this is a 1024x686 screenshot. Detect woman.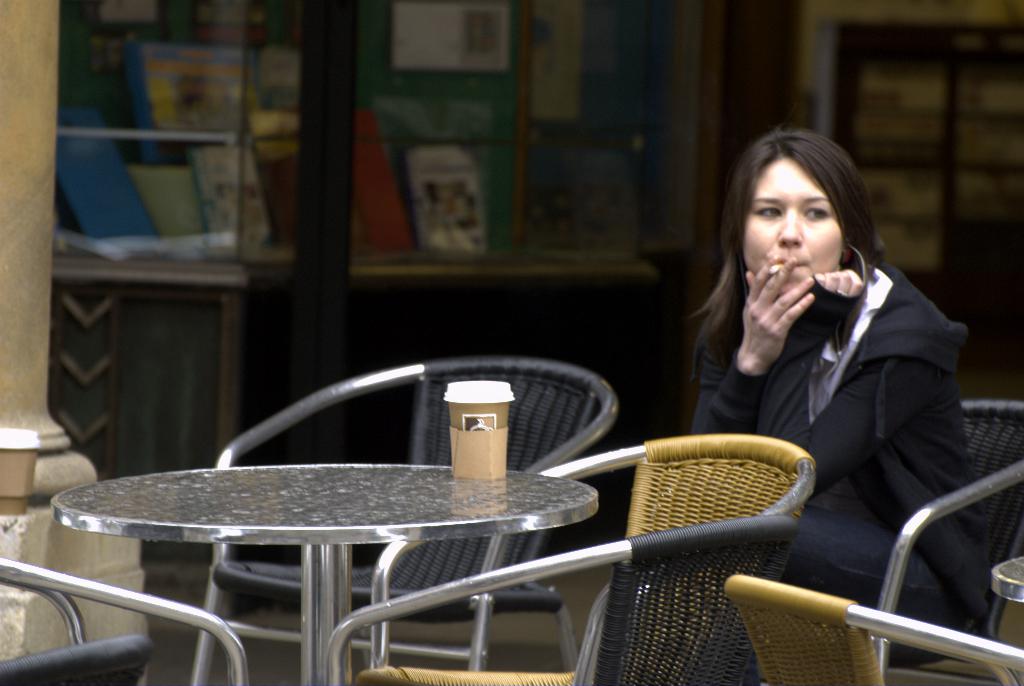
<bbox>548, 132, 993, 685</bbox>.
